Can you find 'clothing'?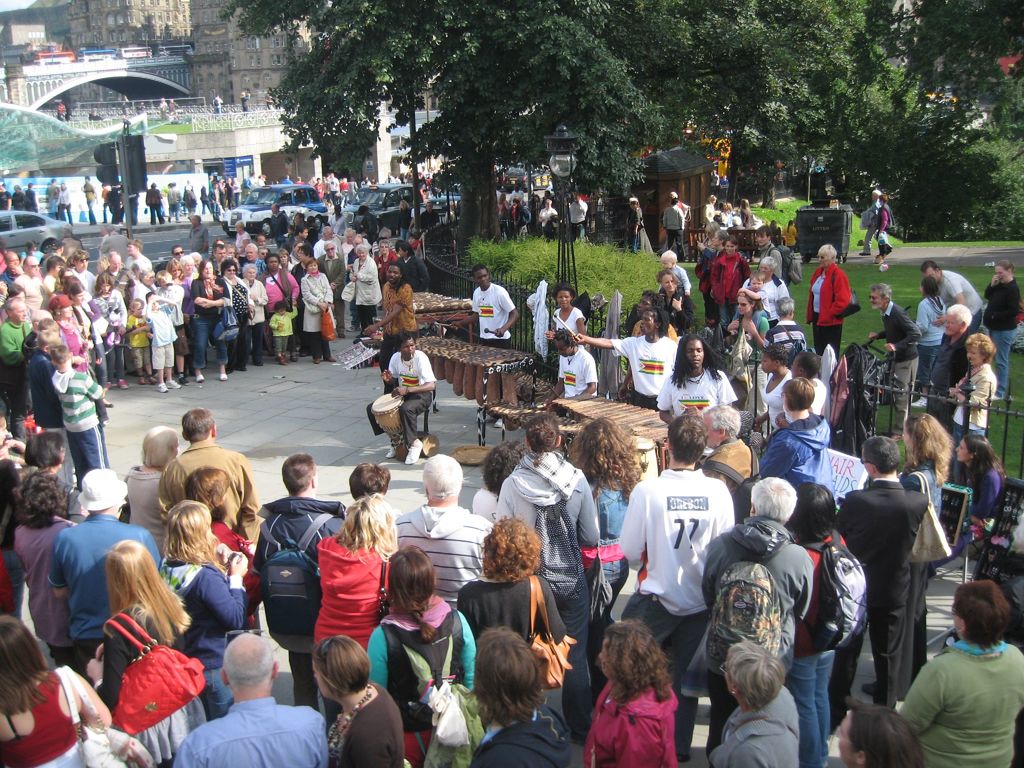
Yes, bounding box: (left=153, top=280, right=186, bottom=352).
